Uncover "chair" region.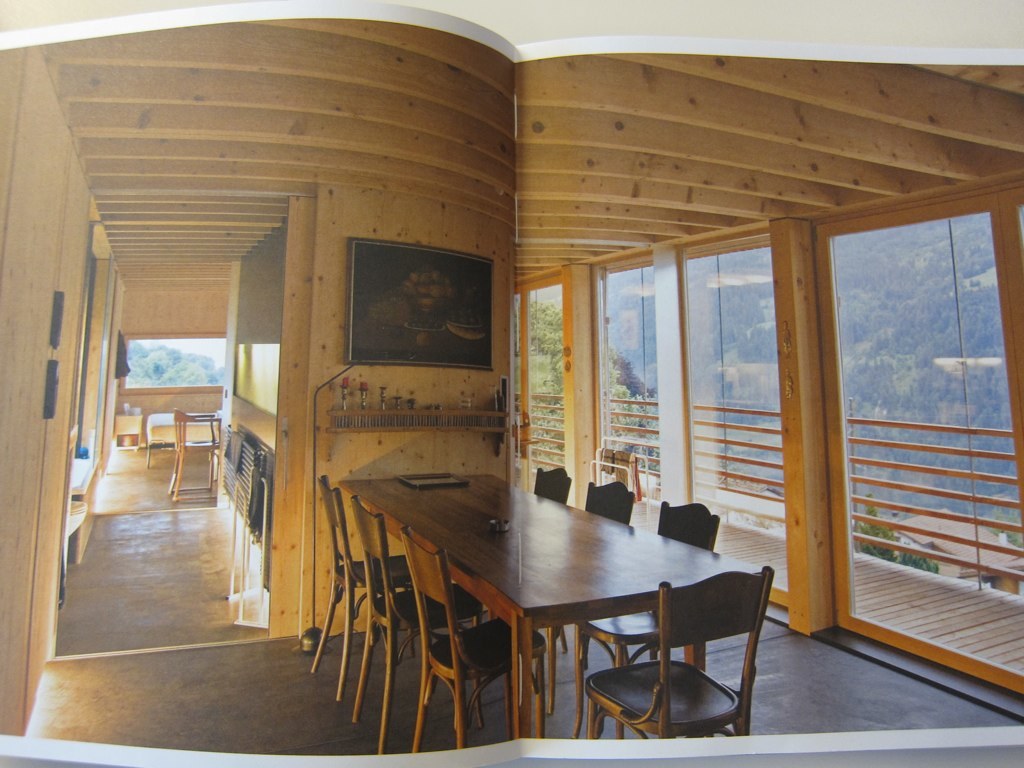
Uncovered: l=401, t=524, r=546, b=750.
